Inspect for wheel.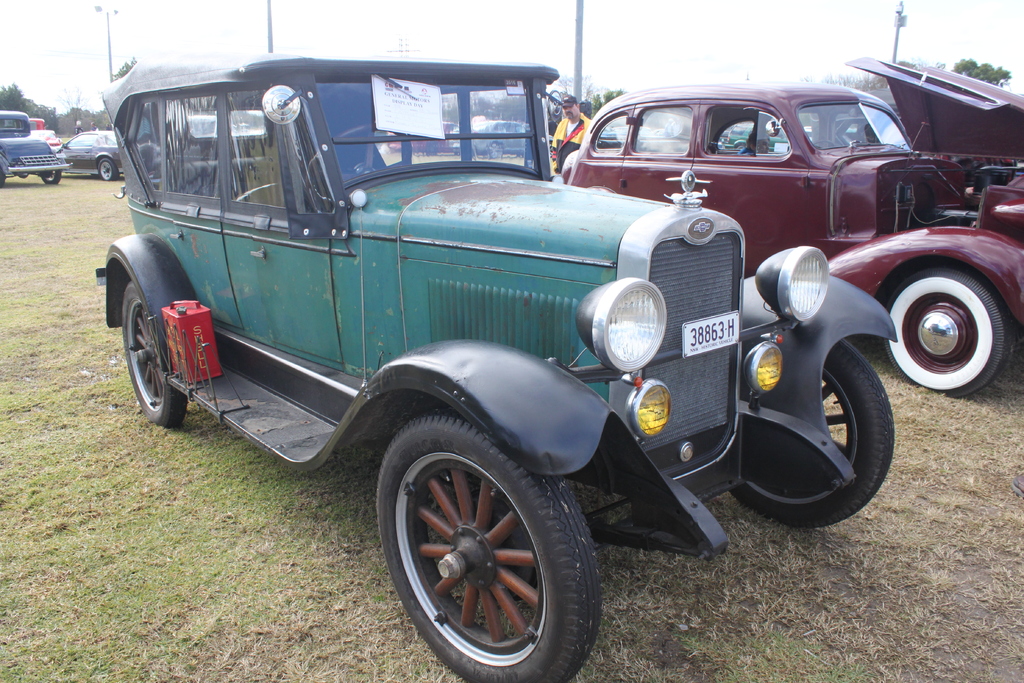
Inspection: (x1=490, y1=143, x2=500, y2=158).
